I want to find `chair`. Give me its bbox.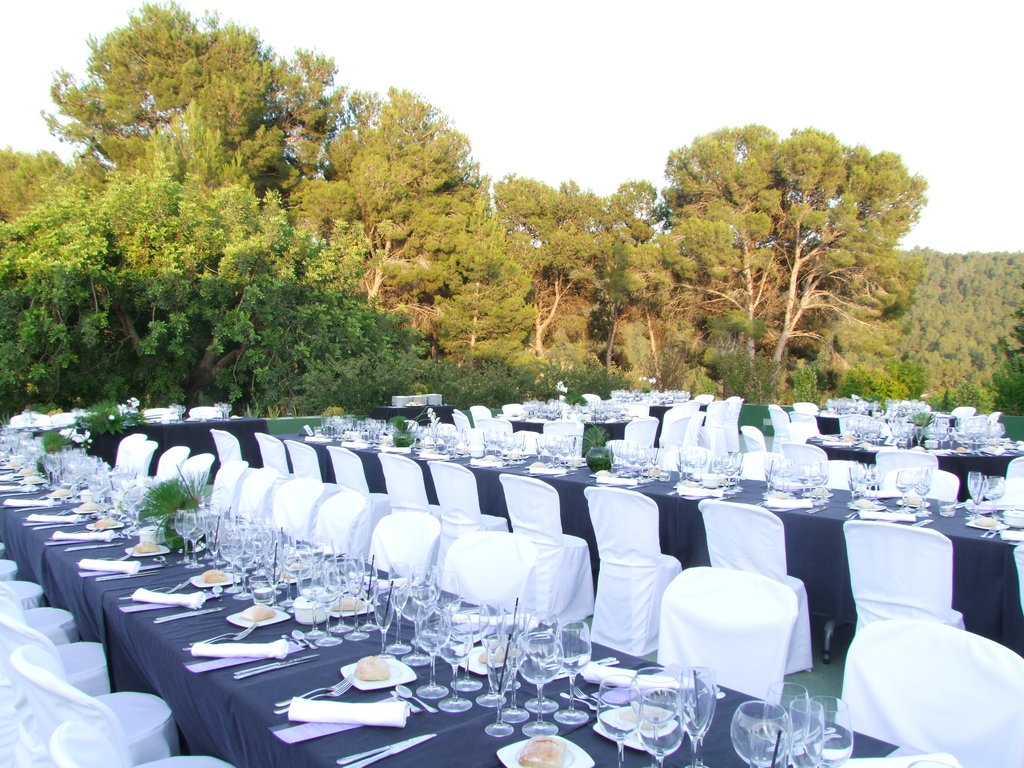
BBox(378, 452, 444, 564).
